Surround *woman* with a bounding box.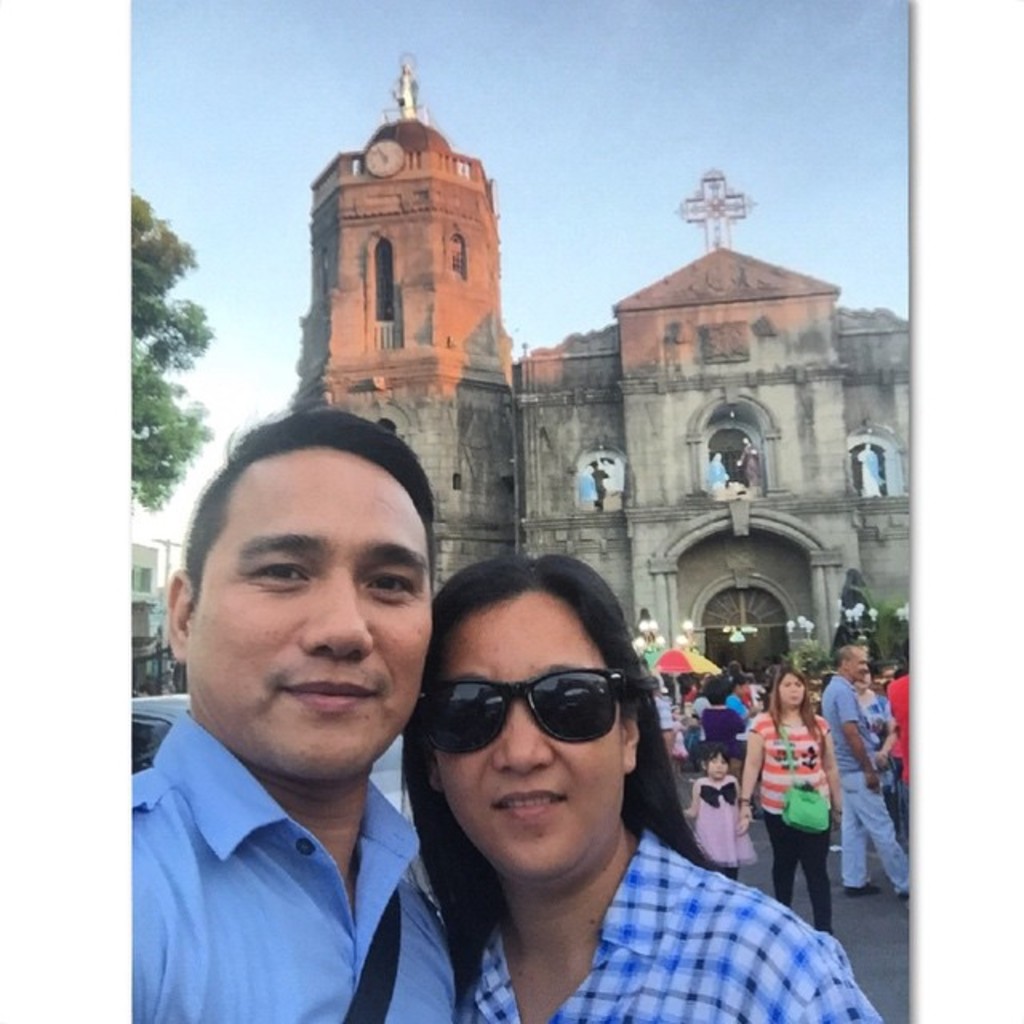
locate(691, 678, 742, 760).
